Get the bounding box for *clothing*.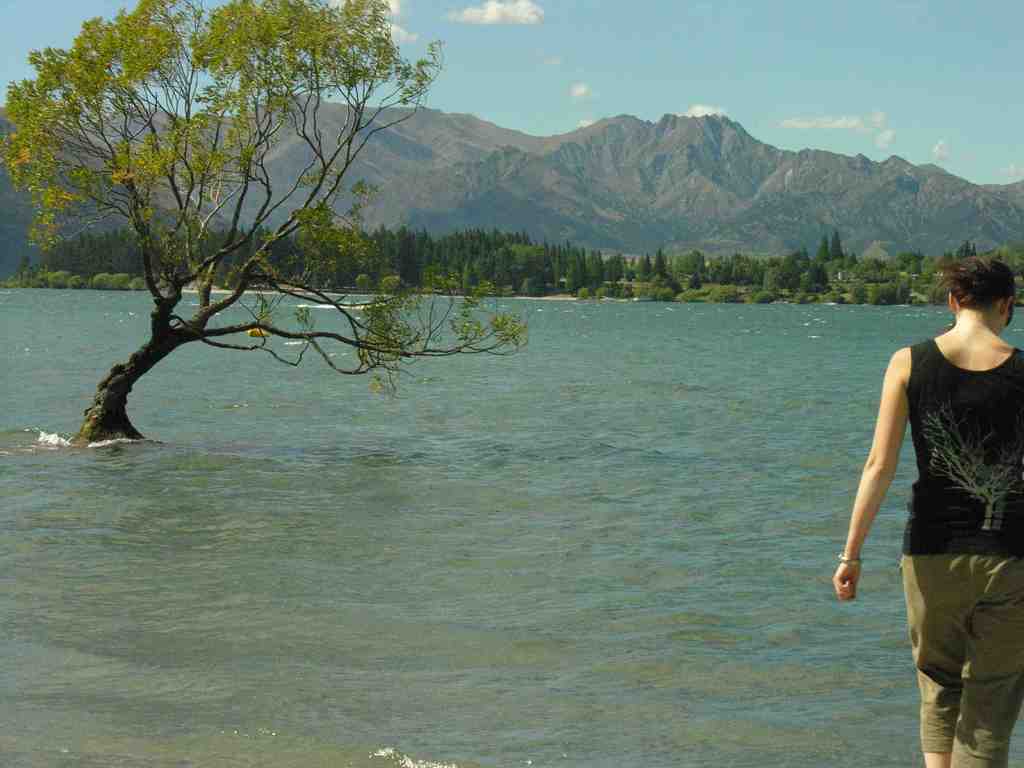
bbox=(906, 340, 1023, 767).
